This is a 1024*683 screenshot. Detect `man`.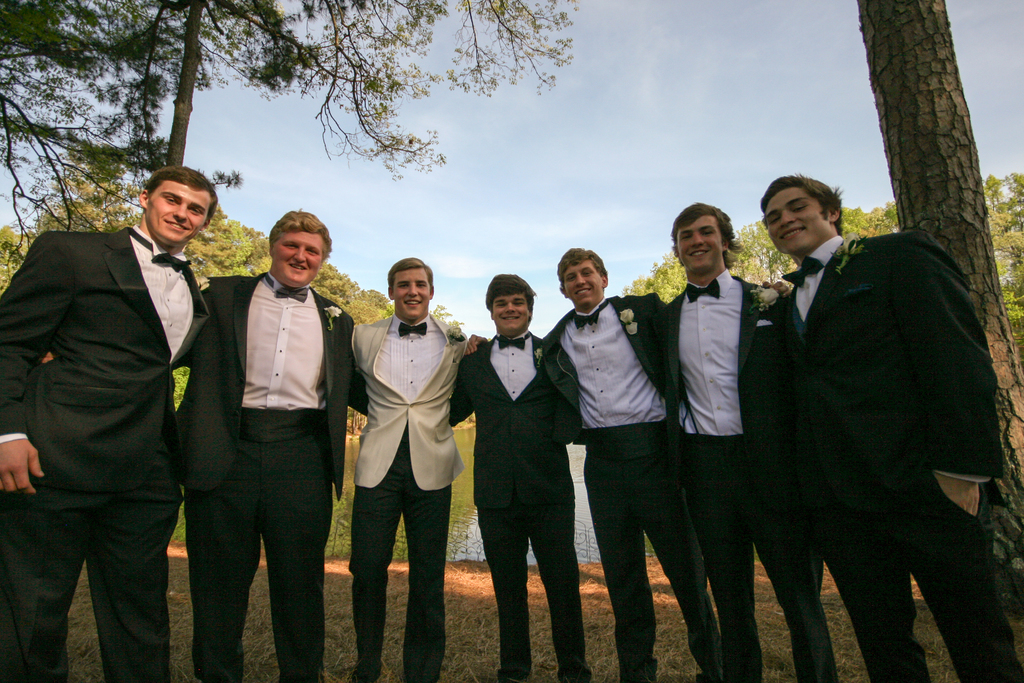
pyautogui.locateOnScreen(0, 125, 223, 682).
